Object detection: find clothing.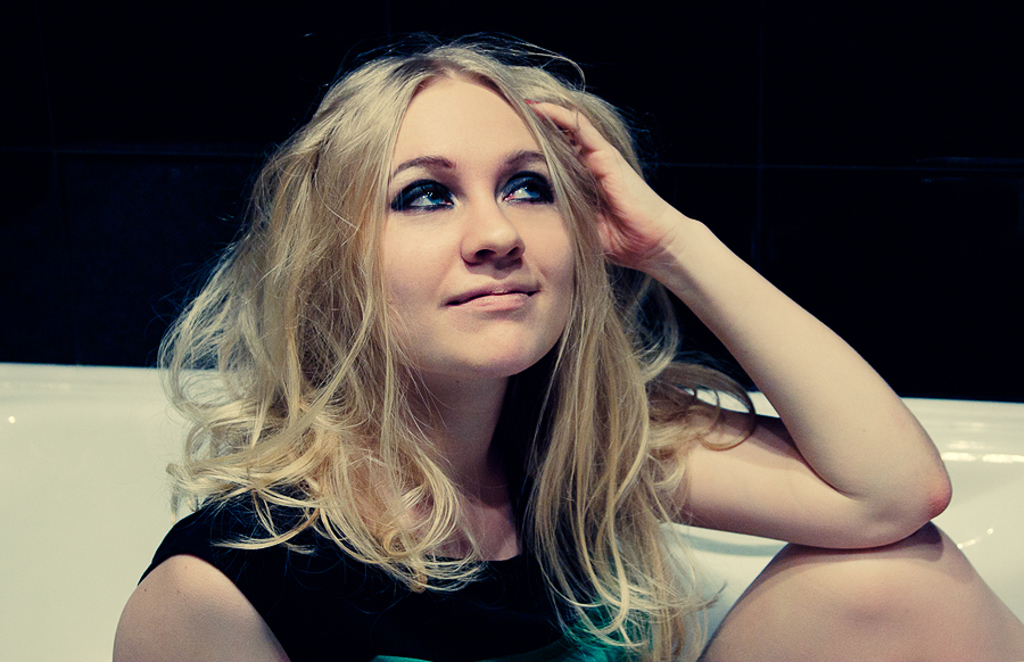
detection(142, 466, 672, 657).
